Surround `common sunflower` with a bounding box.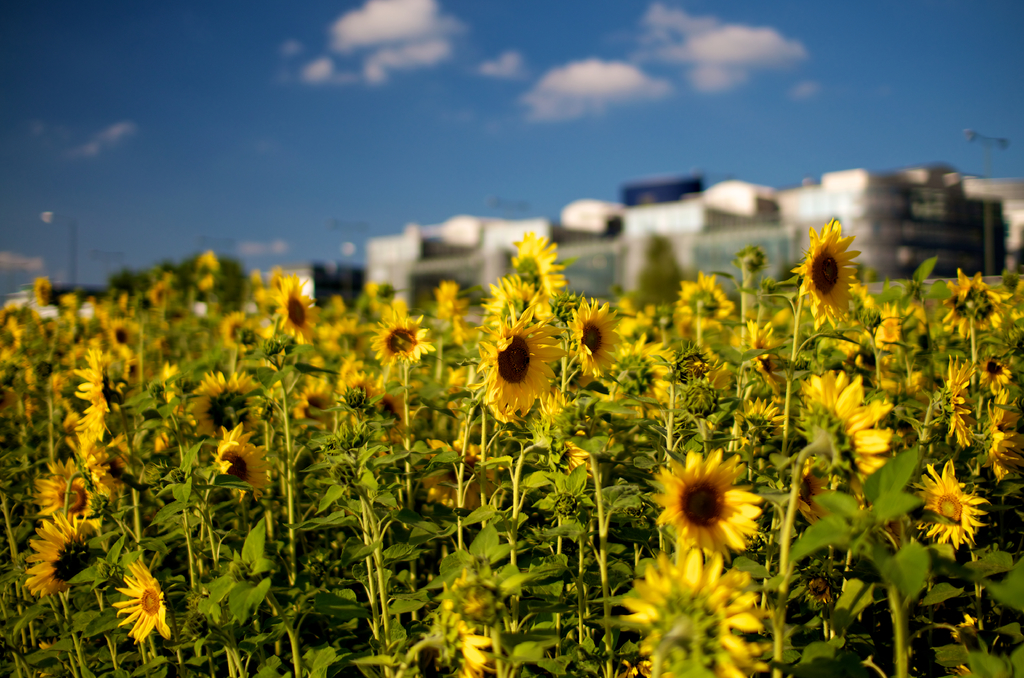
(left=196, top=375, right=264, bottom=444).
